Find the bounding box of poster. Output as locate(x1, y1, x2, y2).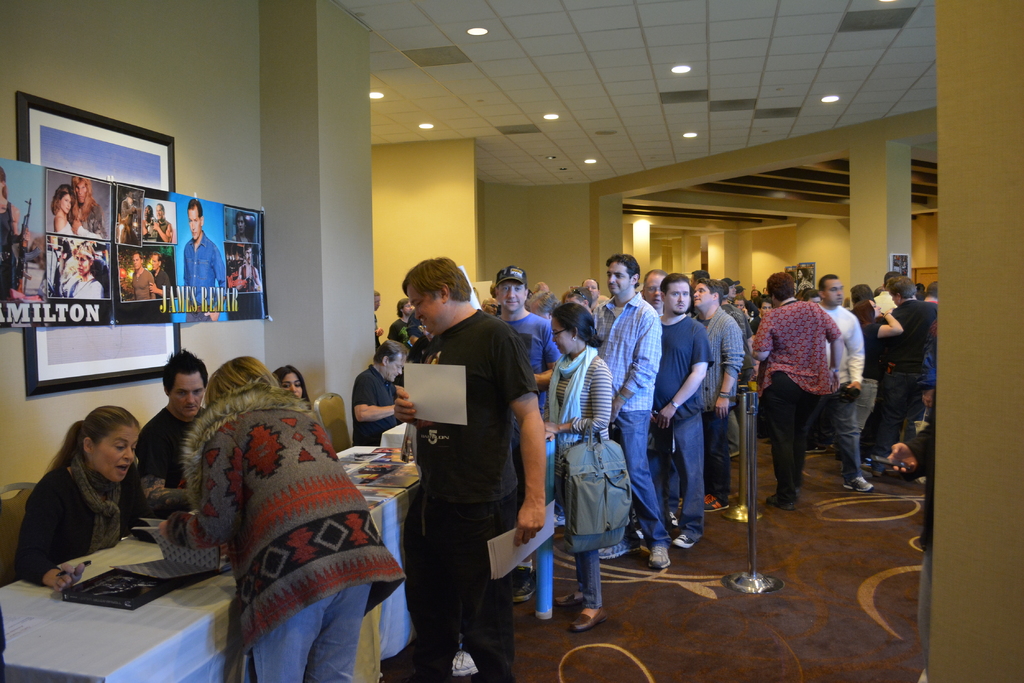
locate(0, 158, 113, 326).
